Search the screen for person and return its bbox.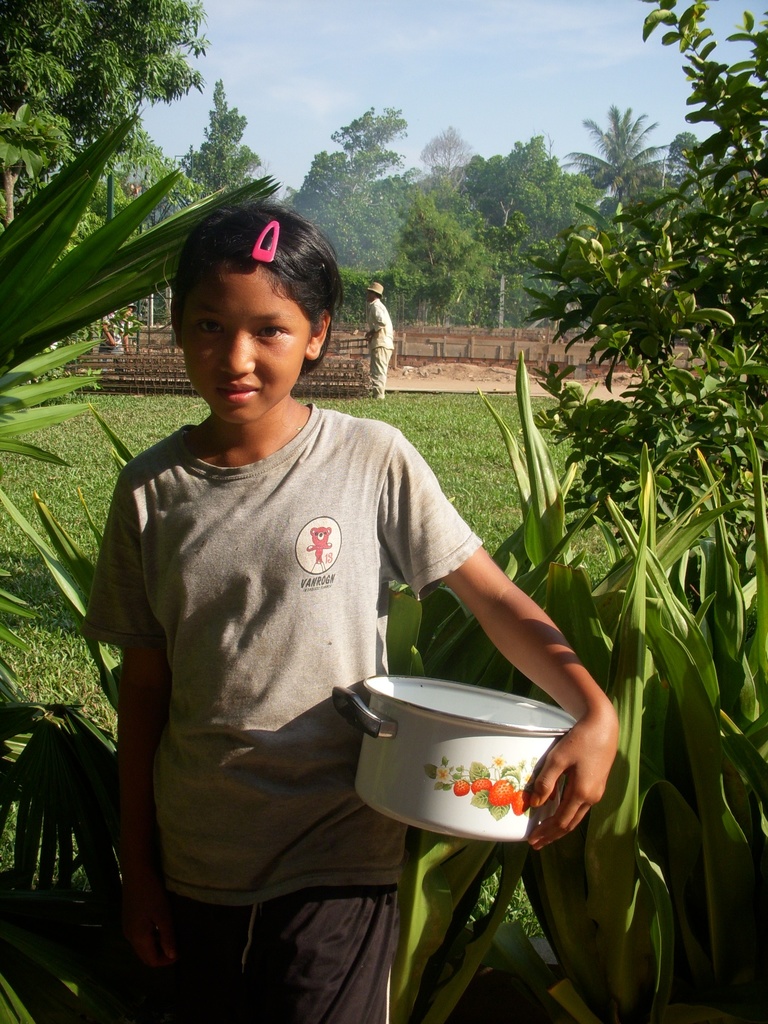
Found: bbox(359, 277, 397, 401).
